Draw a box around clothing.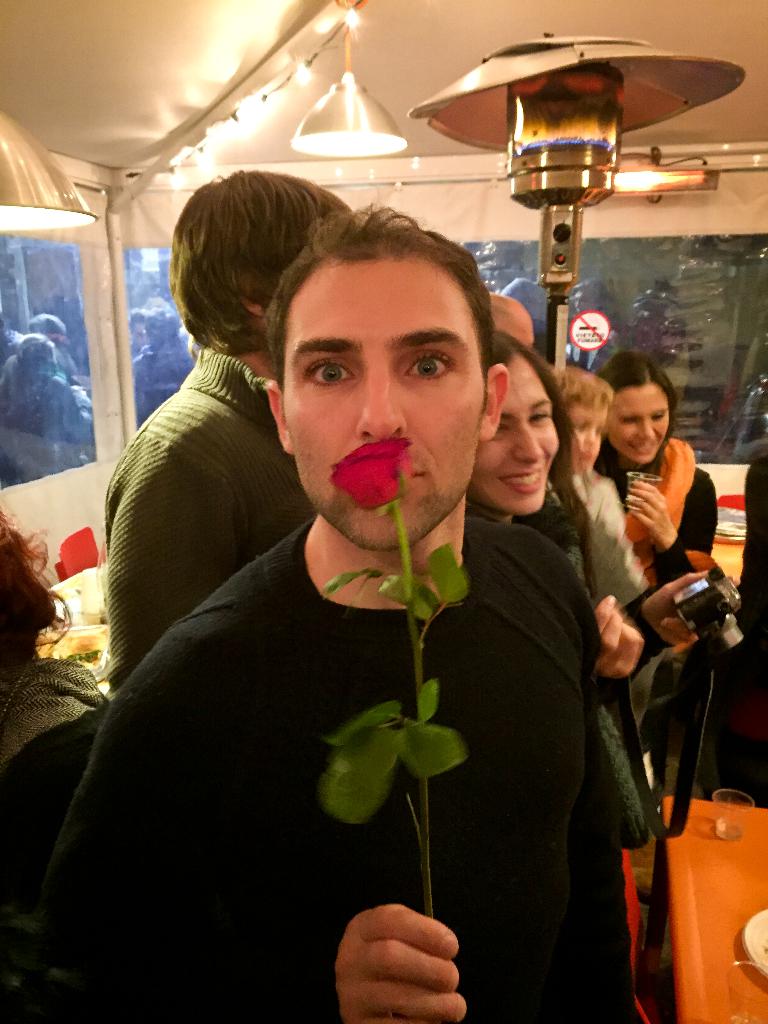
box(50, 494, 666, 1023).
